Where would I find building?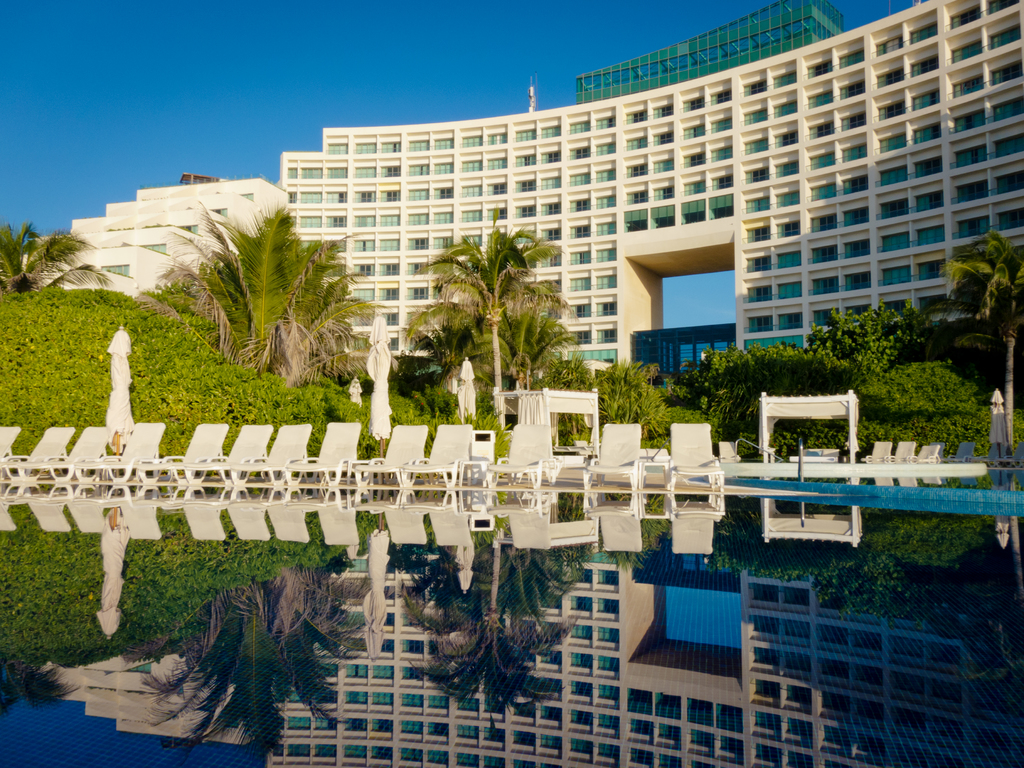
At [x1=33, y1=178, x2=293, y2=301].
